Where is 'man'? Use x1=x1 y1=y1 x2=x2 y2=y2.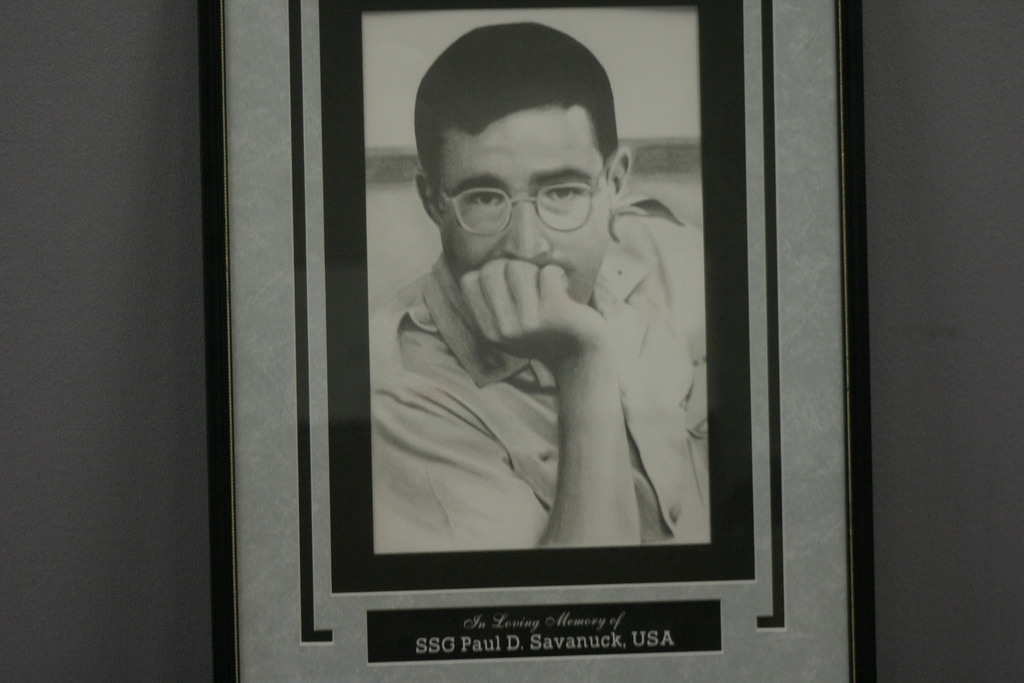
x1=372 y1=20 x2=719 y2=550.
